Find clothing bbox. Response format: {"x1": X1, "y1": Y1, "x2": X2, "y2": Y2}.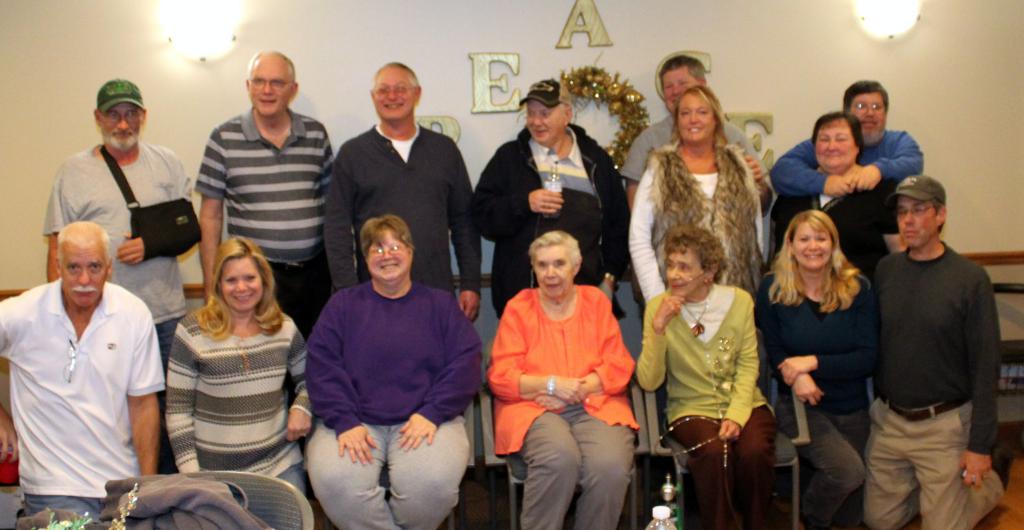
{"x1": 774, "y1": 179, "x2": 897, "y2": 278}.
